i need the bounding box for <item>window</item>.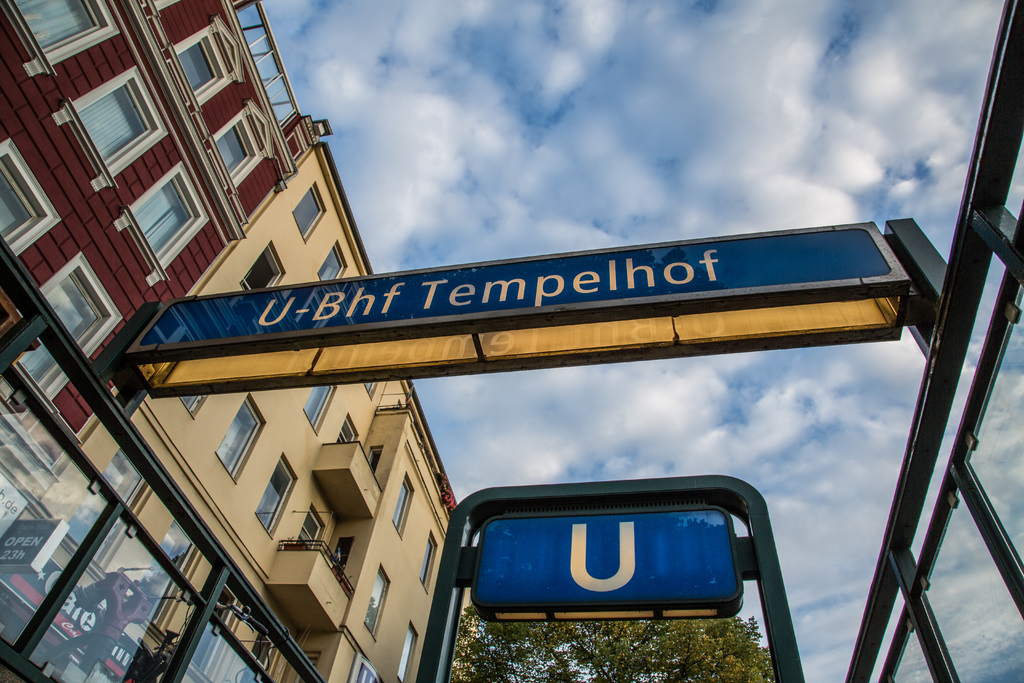
Here it is: 58/446/147/570.
